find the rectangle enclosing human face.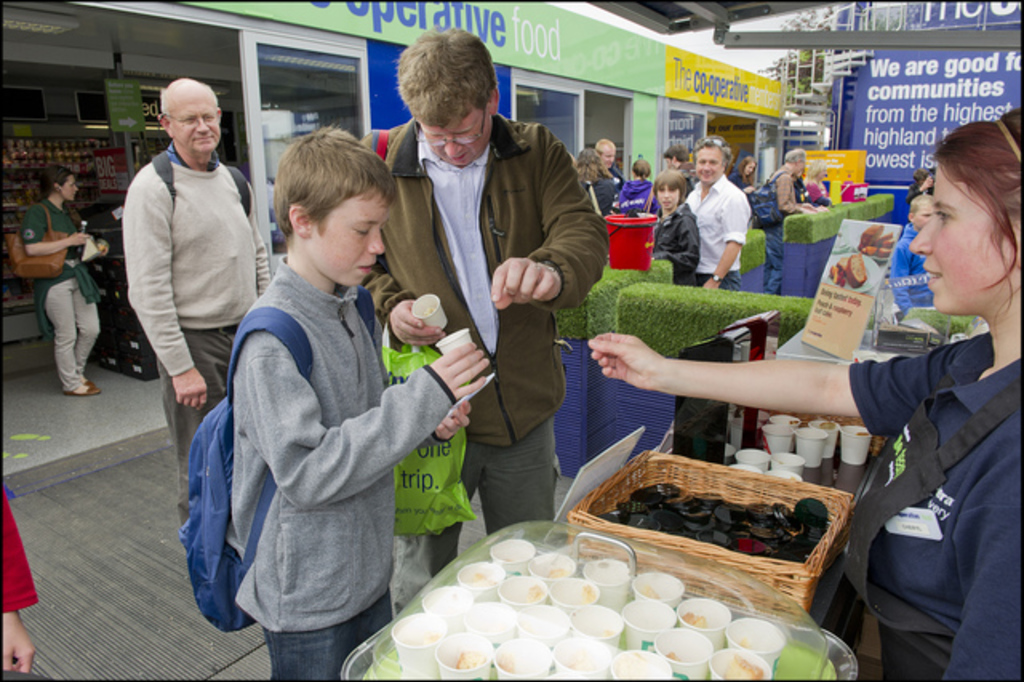
bbox=(174, 83, 234, 160).
